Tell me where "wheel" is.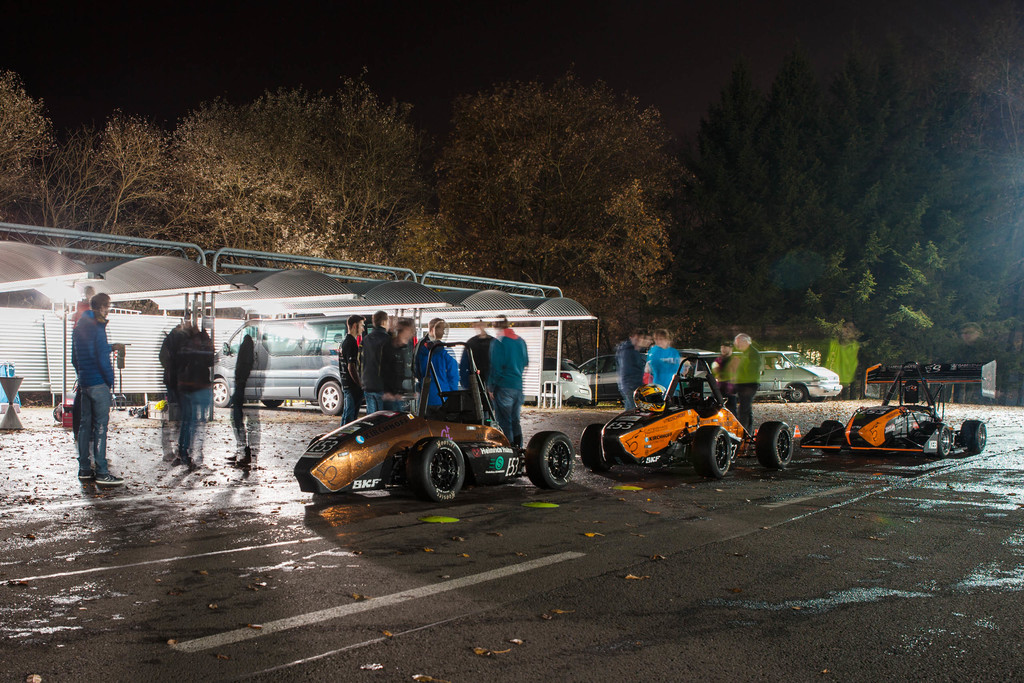
"wheel" is at 961, 419, 984, 450.
